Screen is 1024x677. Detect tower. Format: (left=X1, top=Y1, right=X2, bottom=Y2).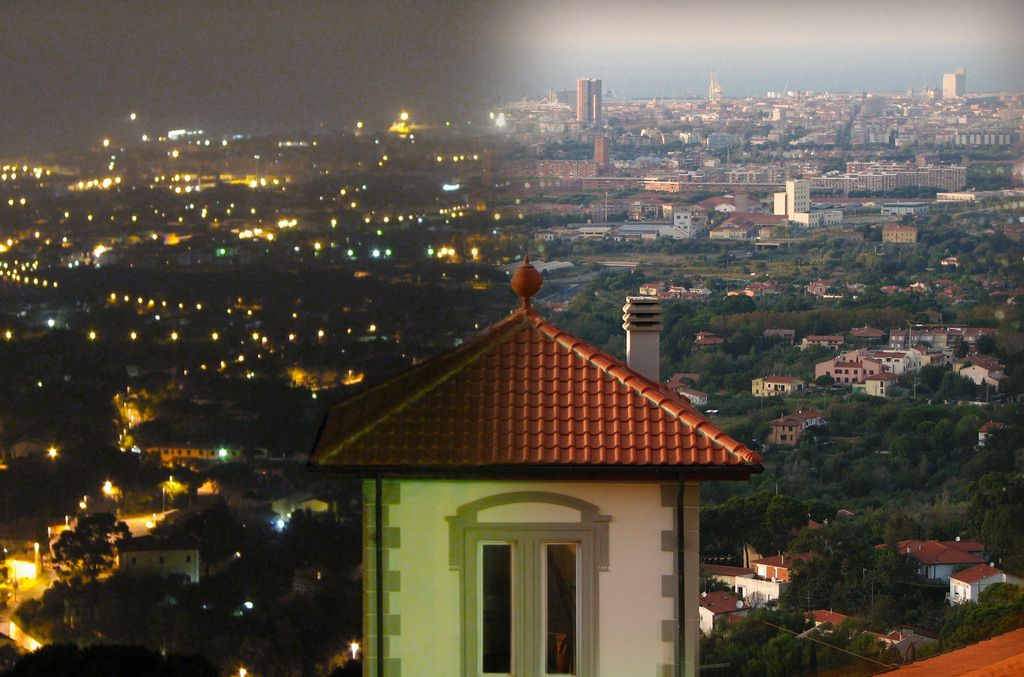
(left=573, top=75, right=607, bottom=132).
